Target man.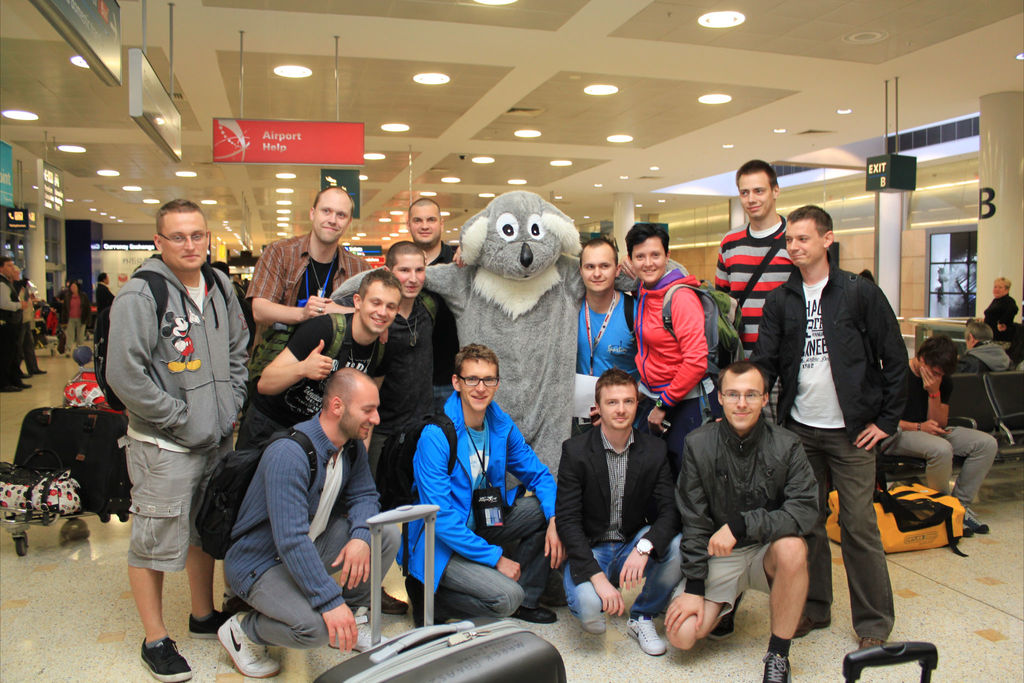
Target region: [x1=244, y1=183, x2=381, y2=350].
